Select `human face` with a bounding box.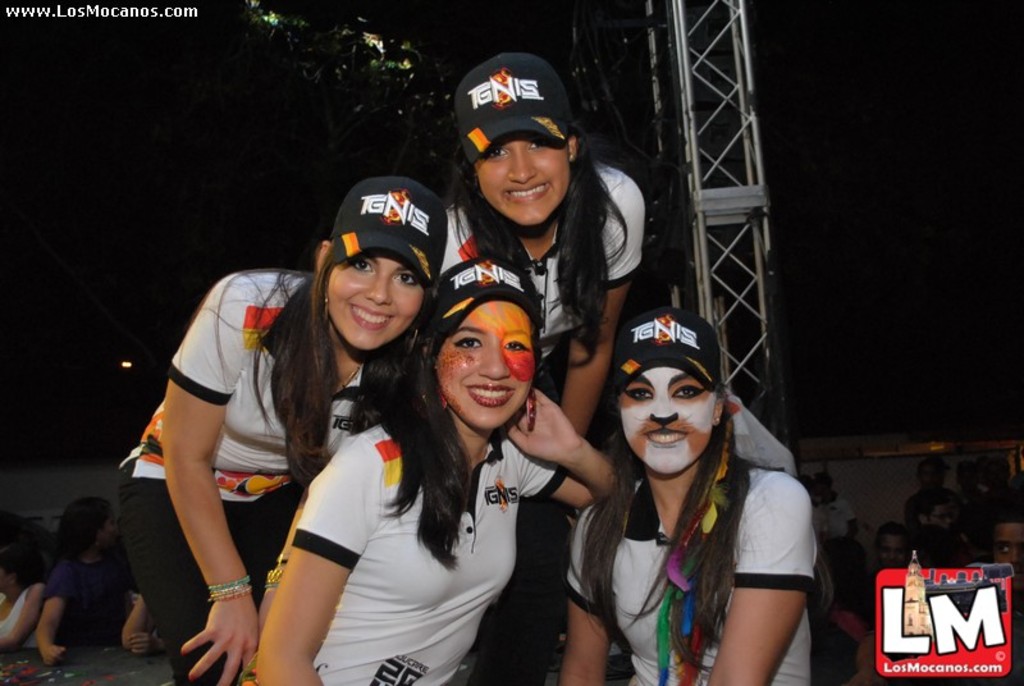
l=476, t=132, r=570, b=224.
